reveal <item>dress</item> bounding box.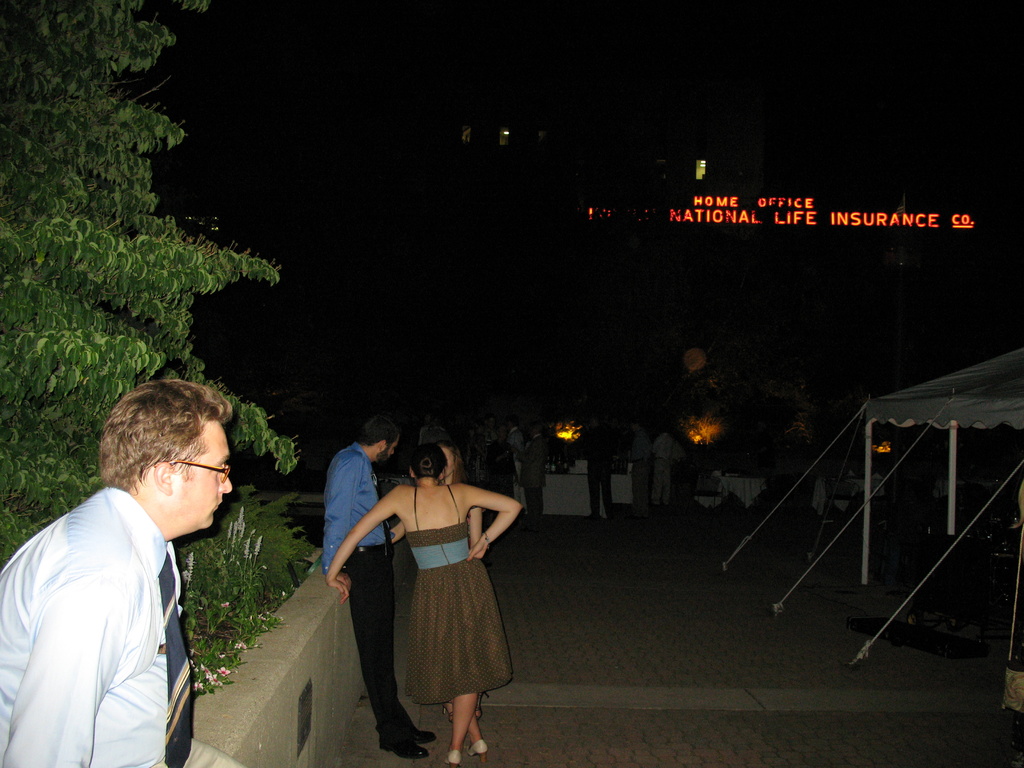
Revealed: 406/486/511/705.
